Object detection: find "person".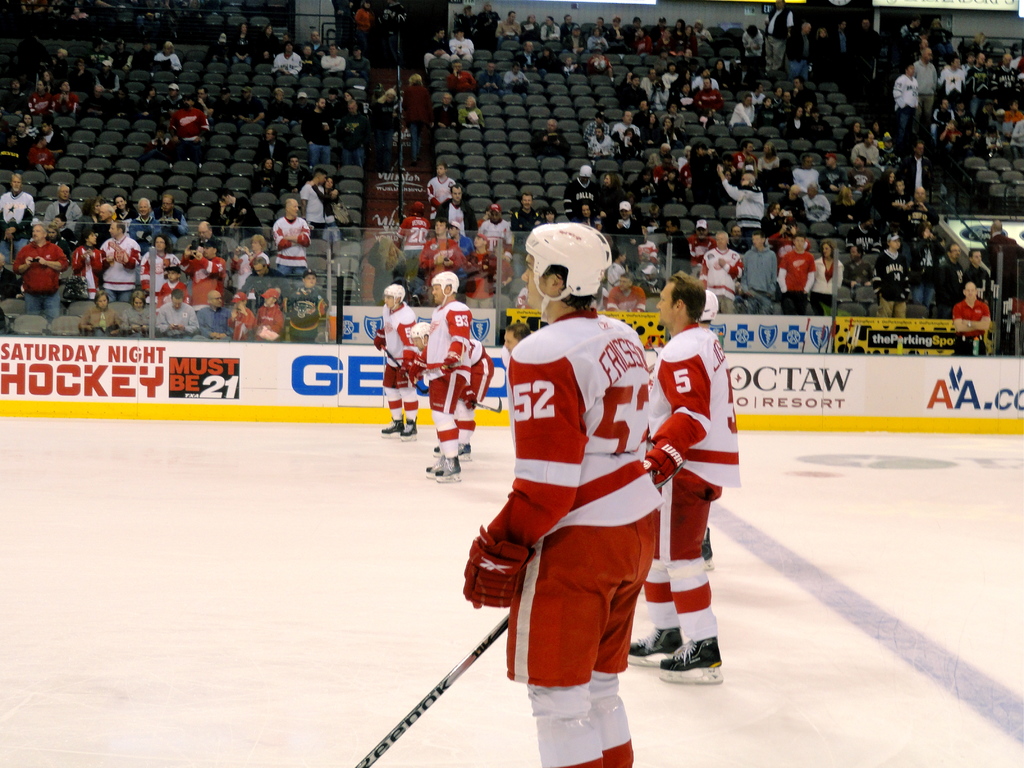
region(131, 86, 157, 123).
